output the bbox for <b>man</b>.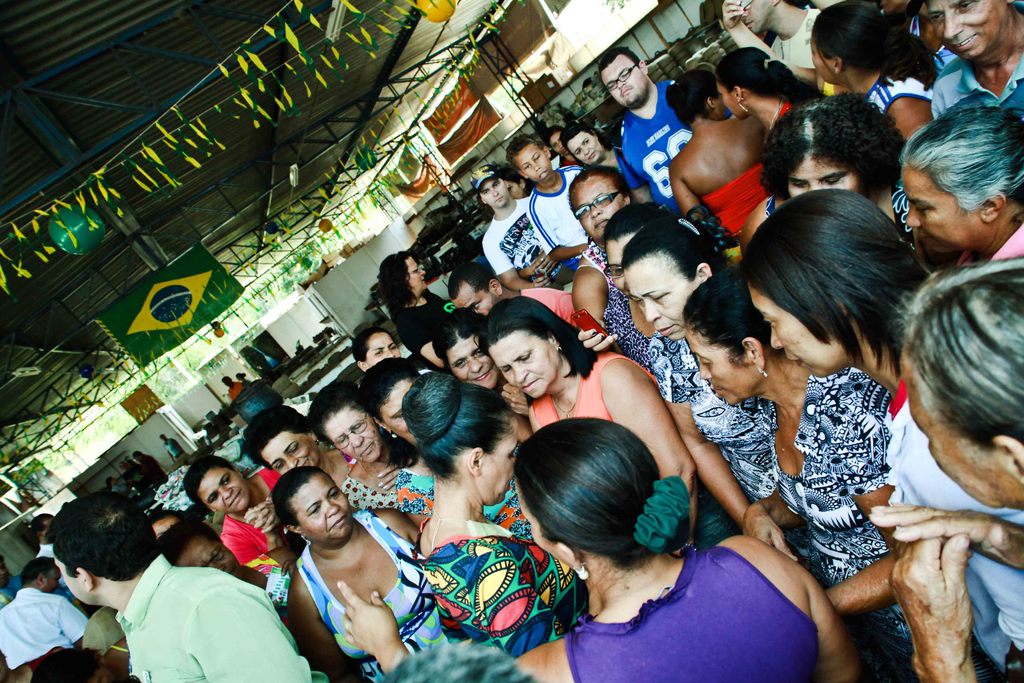
727,0,823,70.
